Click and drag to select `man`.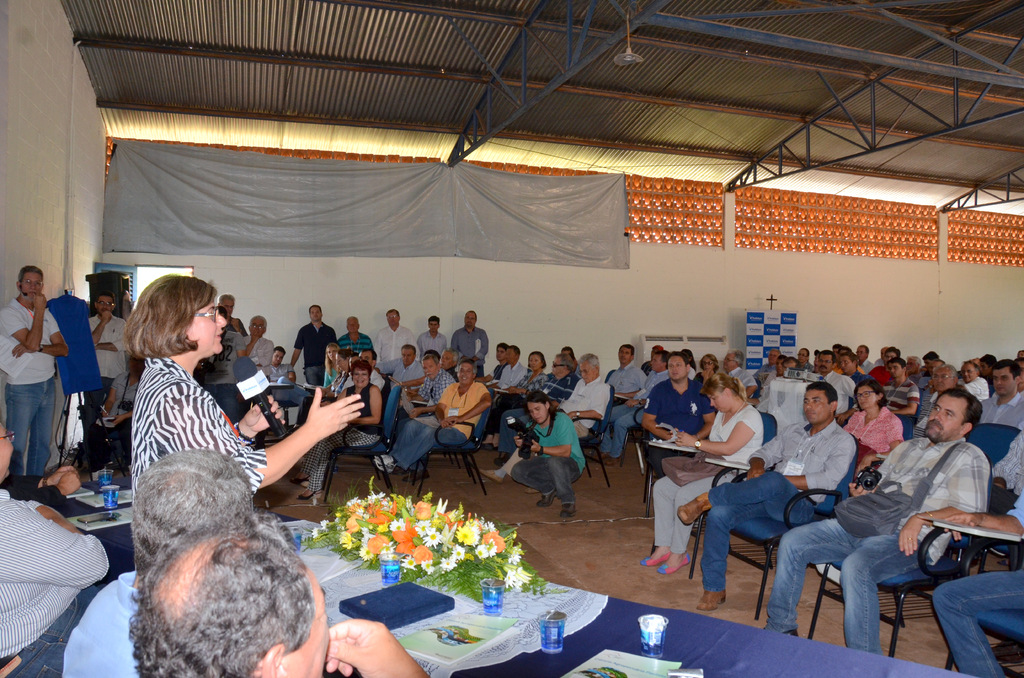
Selection: rect(875, 345, 890, 362).
